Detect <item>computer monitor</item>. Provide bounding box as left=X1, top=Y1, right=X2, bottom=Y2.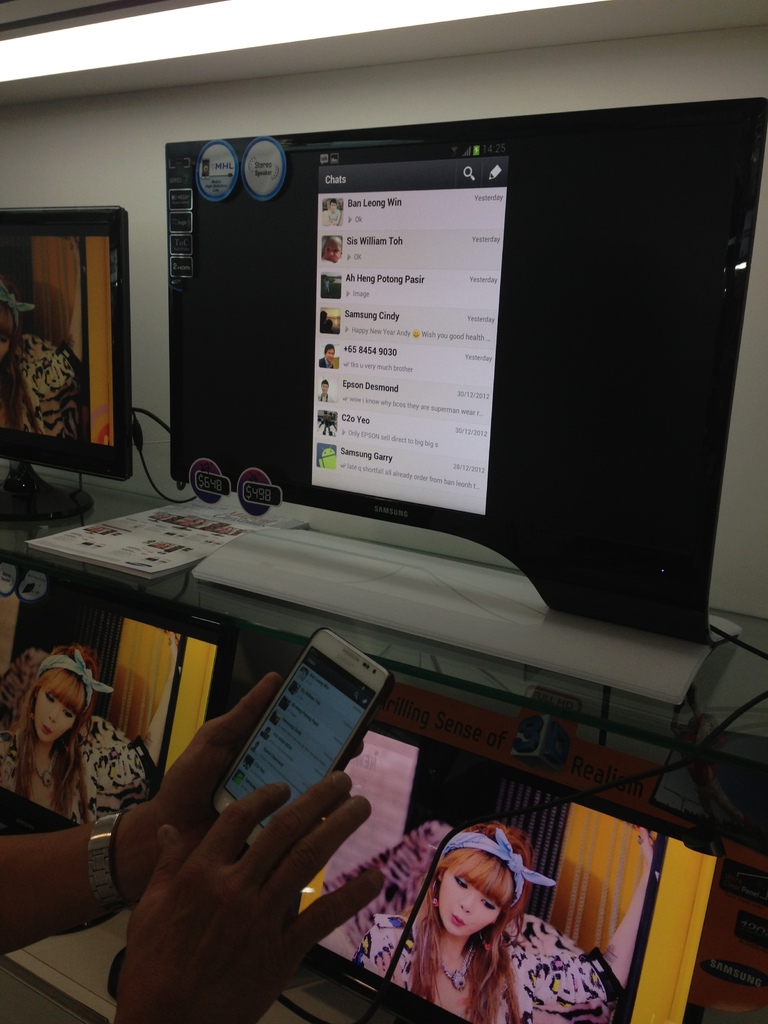
left=165, top=99, right=767, bottom=725.
